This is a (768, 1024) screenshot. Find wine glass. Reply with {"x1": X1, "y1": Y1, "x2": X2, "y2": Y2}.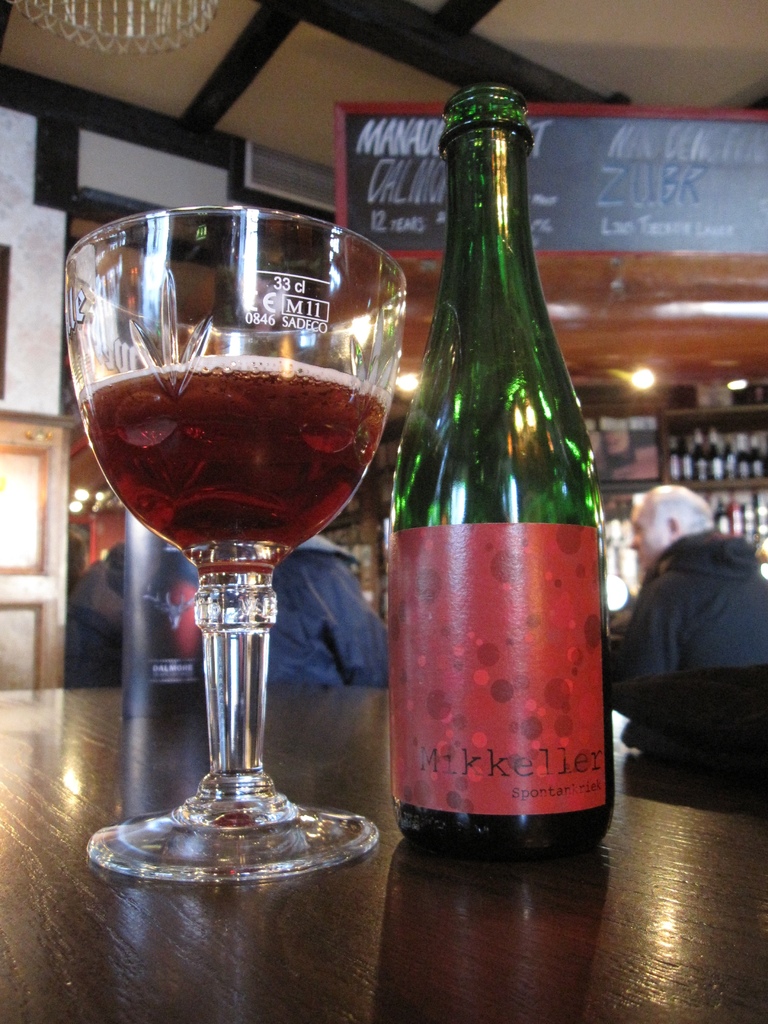
{"x1": 63, "y1": 204, "x2": 408, "y2": 888}.
